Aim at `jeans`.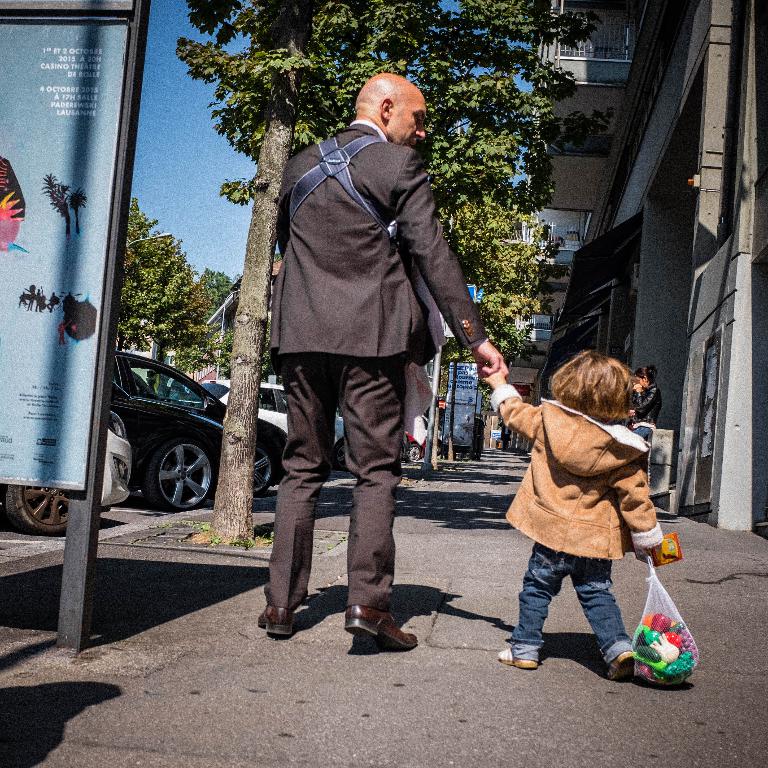
Aimed at 632, 417, 651, 439.
